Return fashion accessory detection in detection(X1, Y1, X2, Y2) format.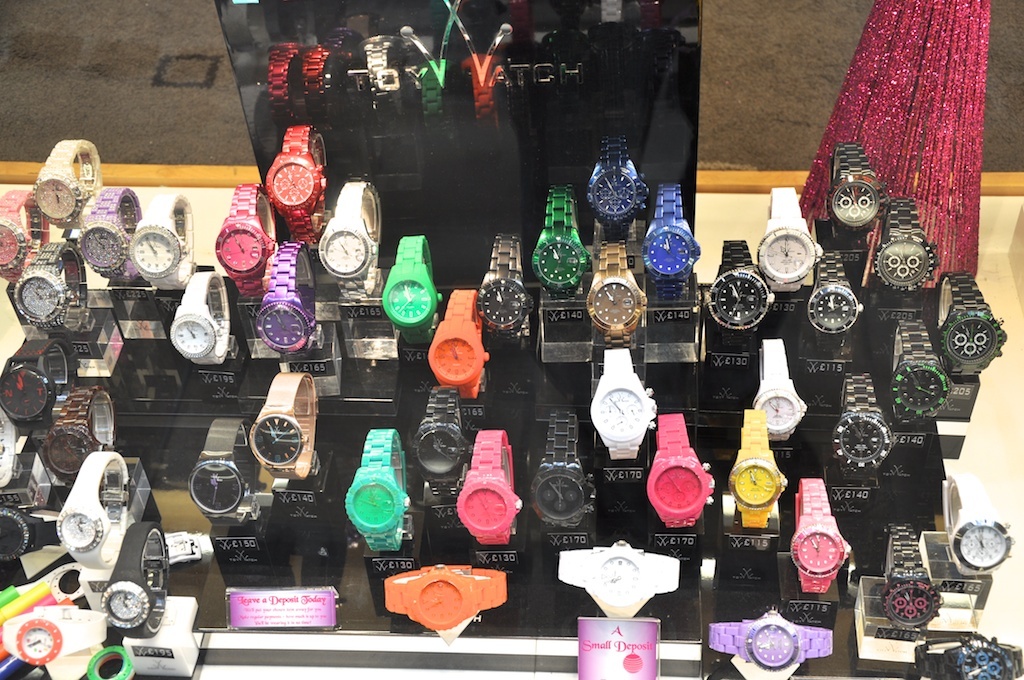
detection(246, 372, 319, 480).
